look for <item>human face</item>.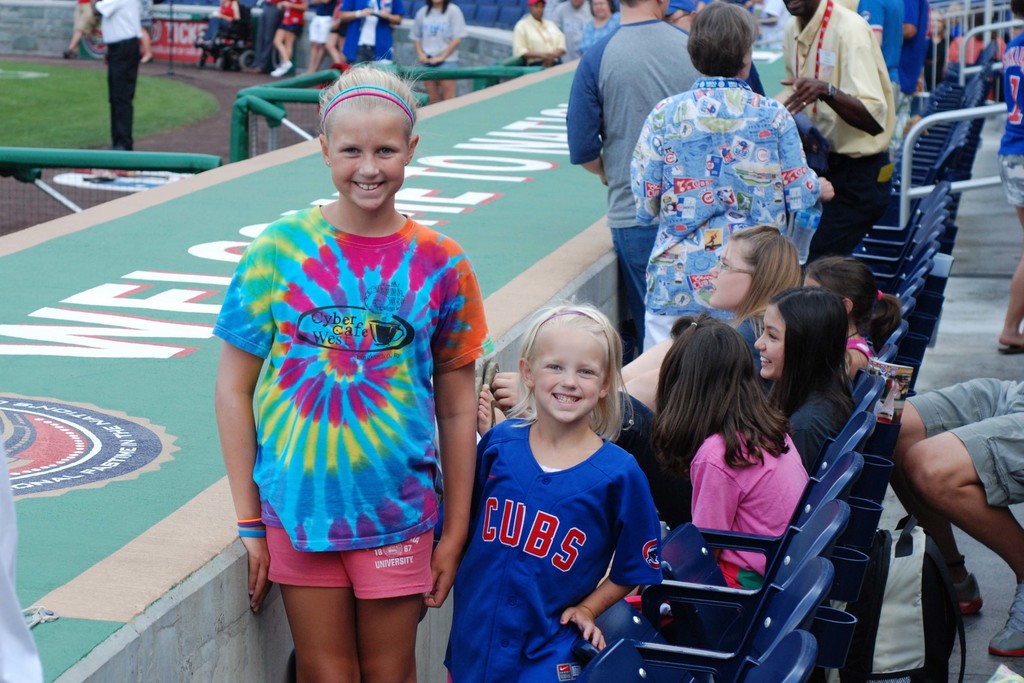
Found: [x1=704, y1=238, x2=752, y2=311].
